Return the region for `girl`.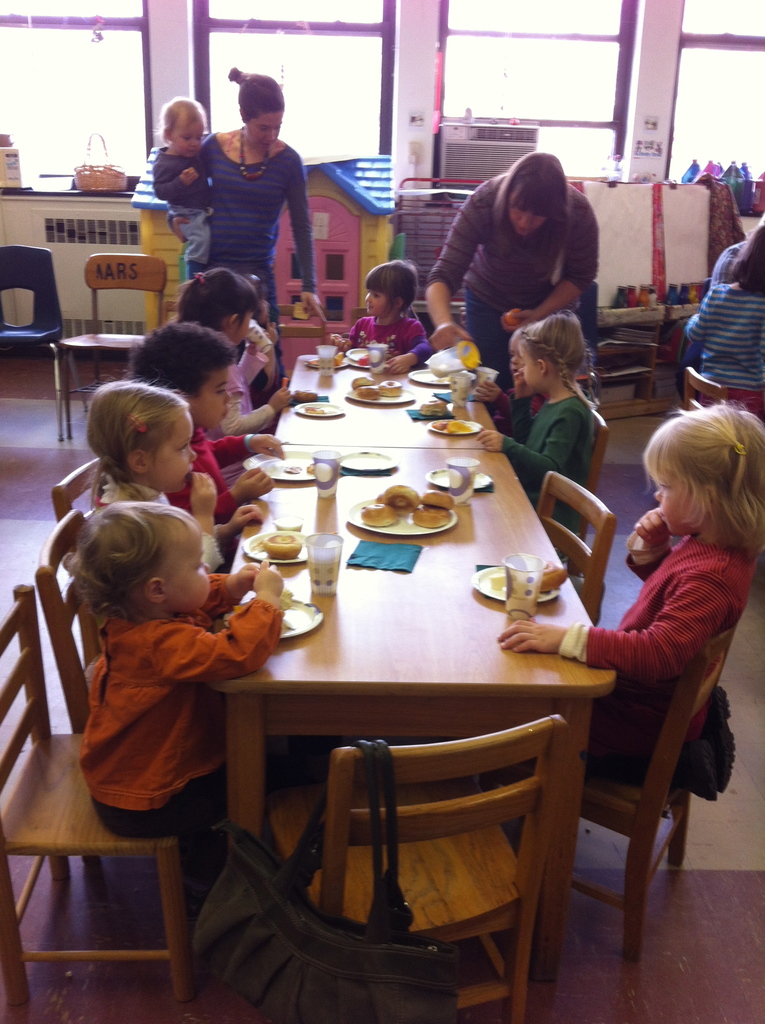
<box>681,226,764,401</box>.
